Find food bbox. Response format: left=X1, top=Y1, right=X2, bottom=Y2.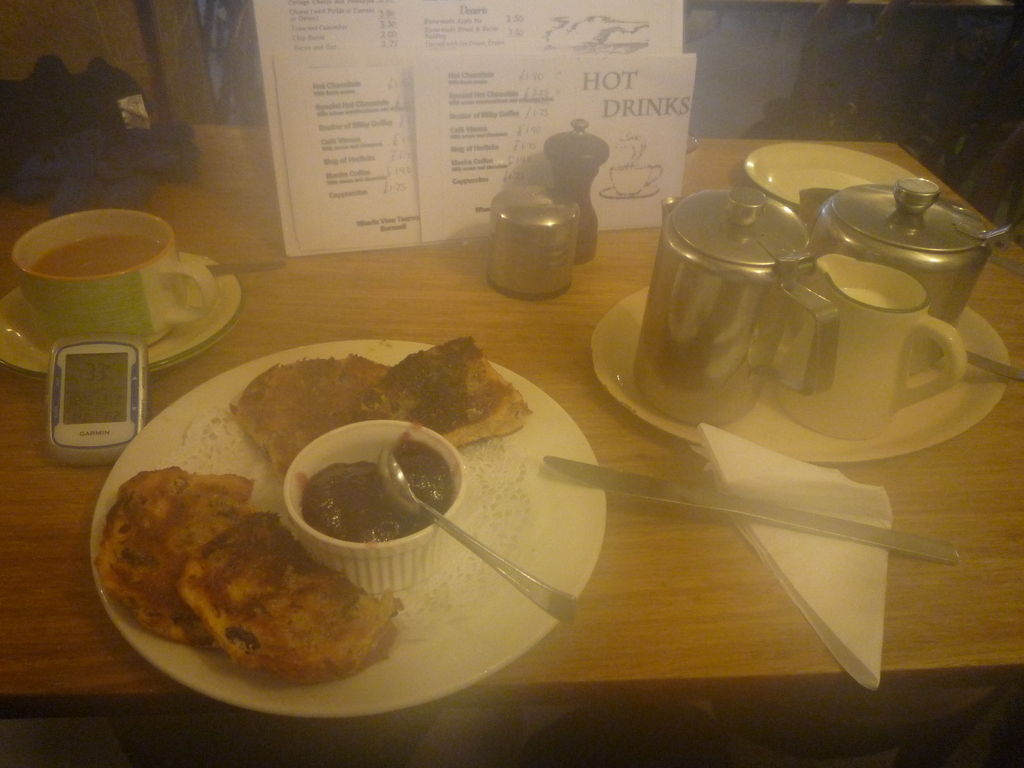
left=88, top=332, right=532, bottom=692.
